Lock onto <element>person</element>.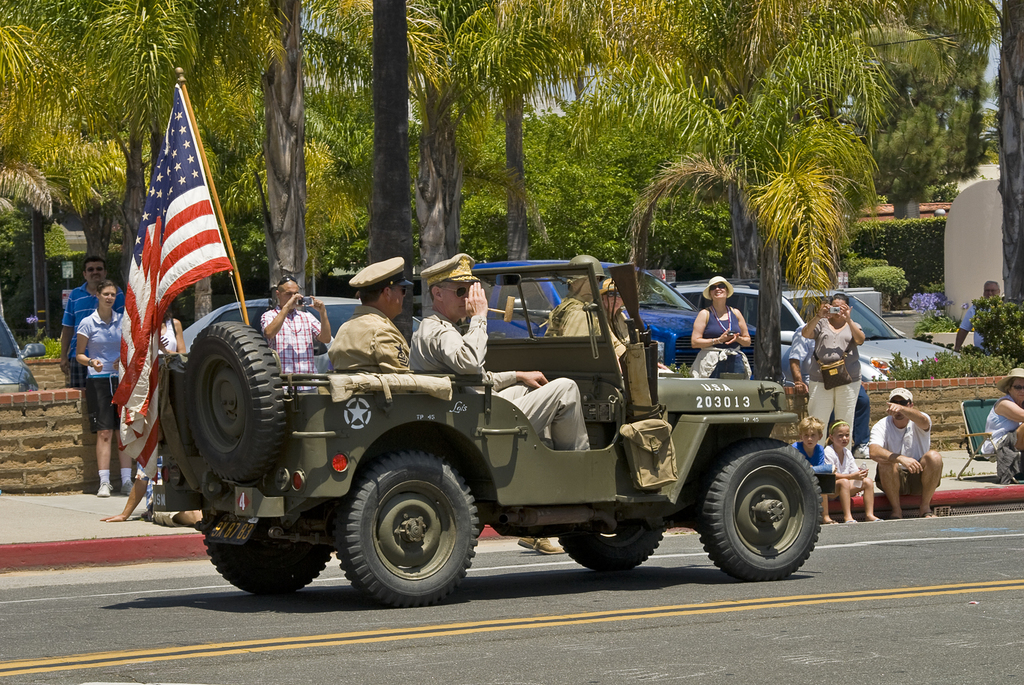
Locked: box=[57, 258, 123, 386].
